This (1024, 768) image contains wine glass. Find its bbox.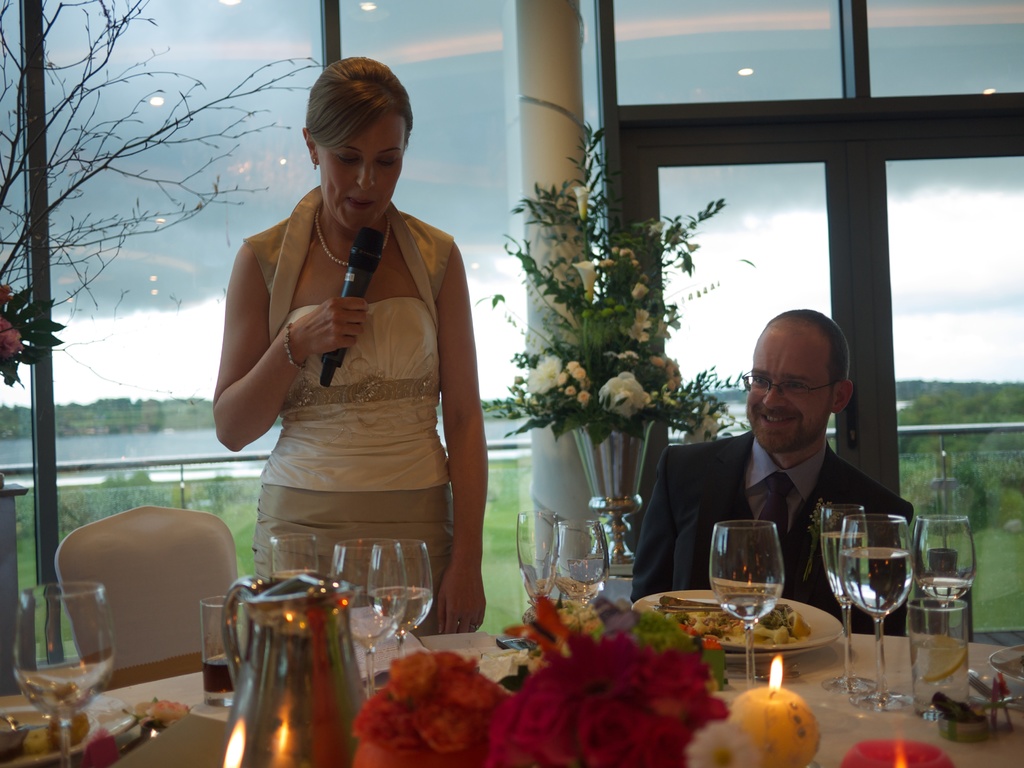
(x1=554, y1=518, x2=614, y2=617).
